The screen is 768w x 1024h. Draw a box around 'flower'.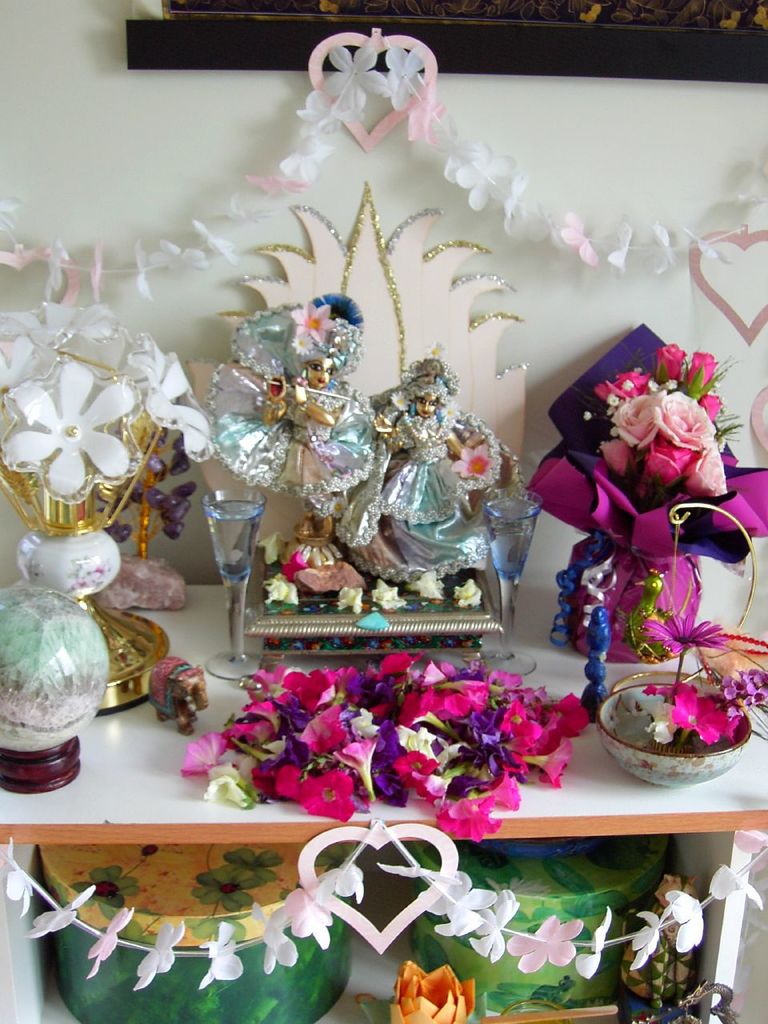
BBox(671, 681, 729, 739).
